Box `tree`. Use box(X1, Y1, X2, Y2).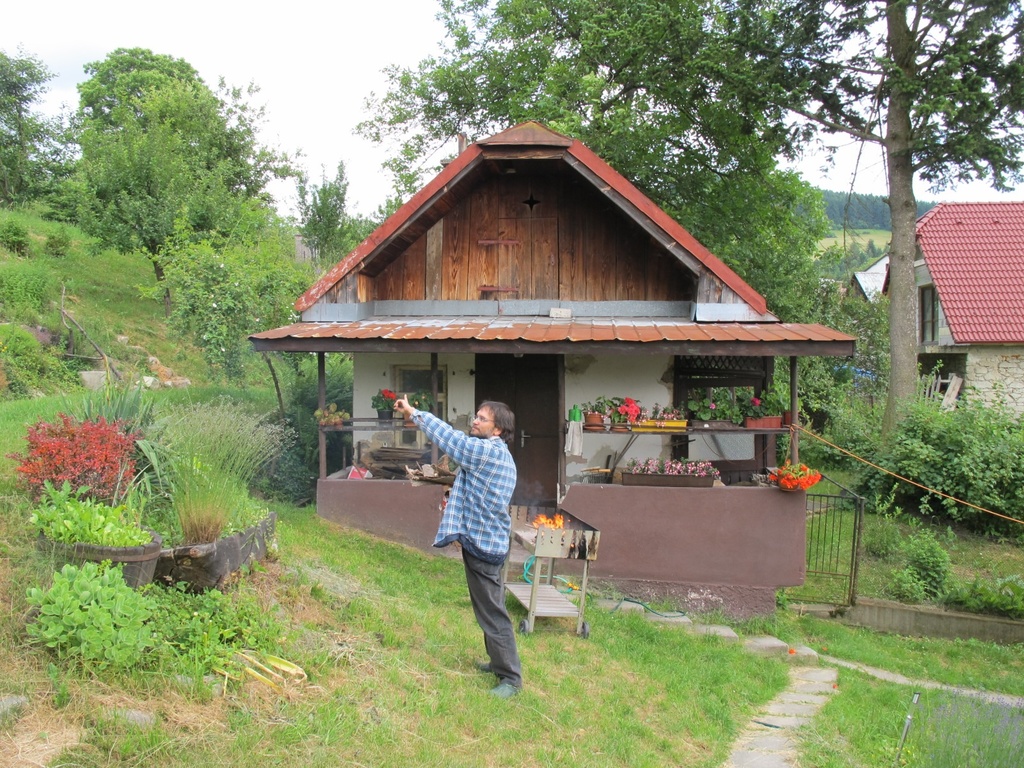
box(848, 378, 1023, 547).
